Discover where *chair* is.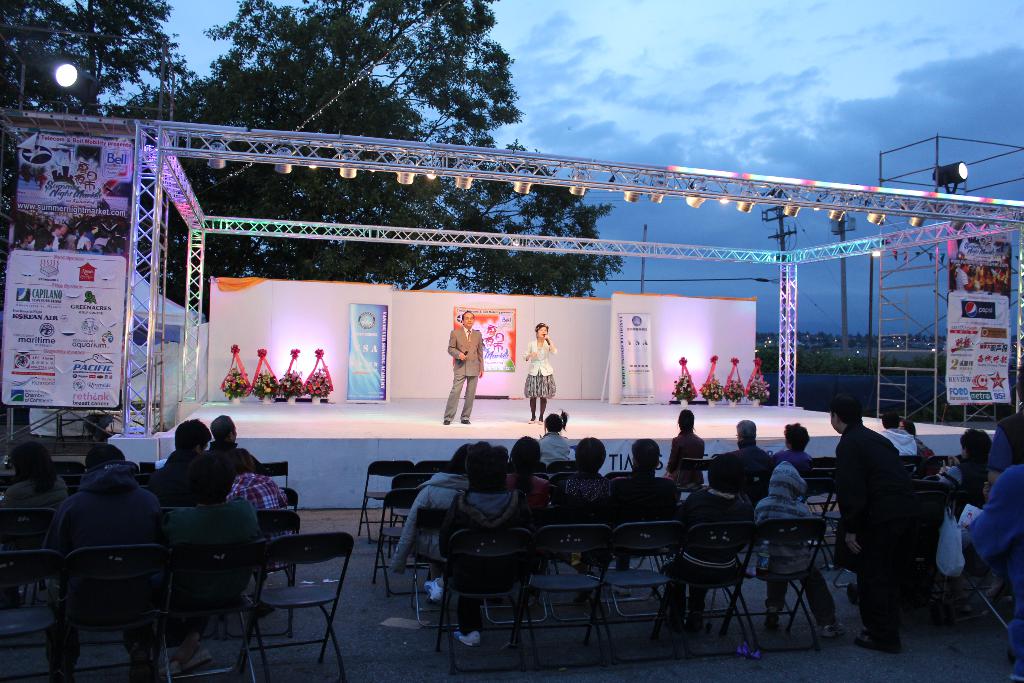
Discovered at {"x1": 600, "y1": 472, "x2": 630, "y2": 483}.
